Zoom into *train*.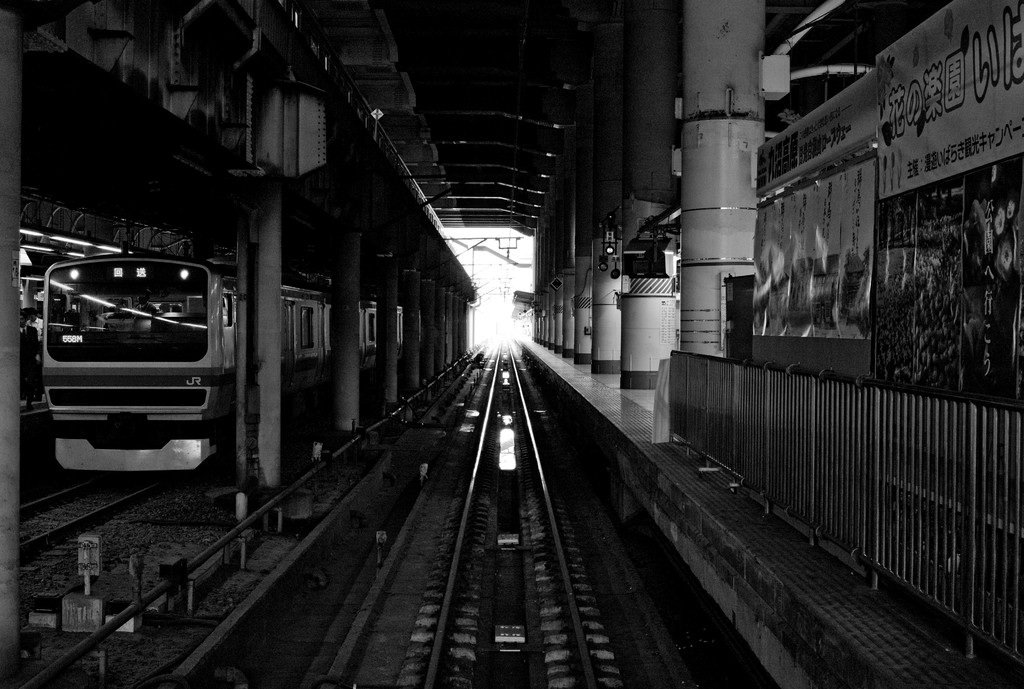
Zoom target: locate(43, 246, 431, 473).
